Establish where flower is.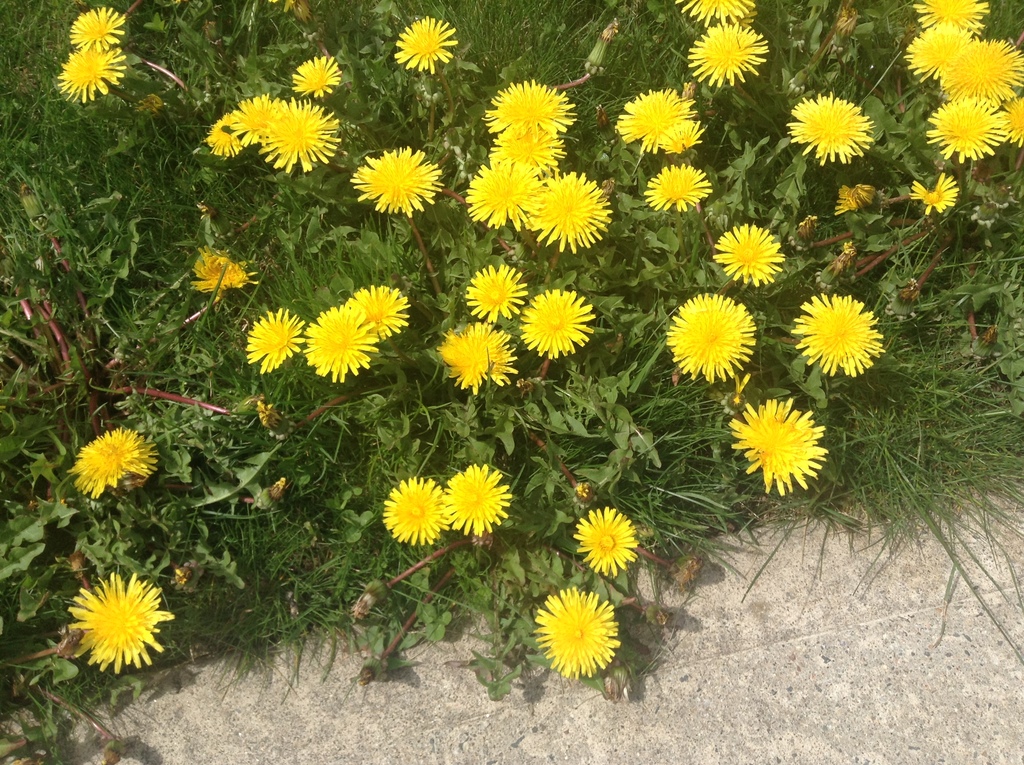
Established at <region>714, 219, 788, 284</region>.
